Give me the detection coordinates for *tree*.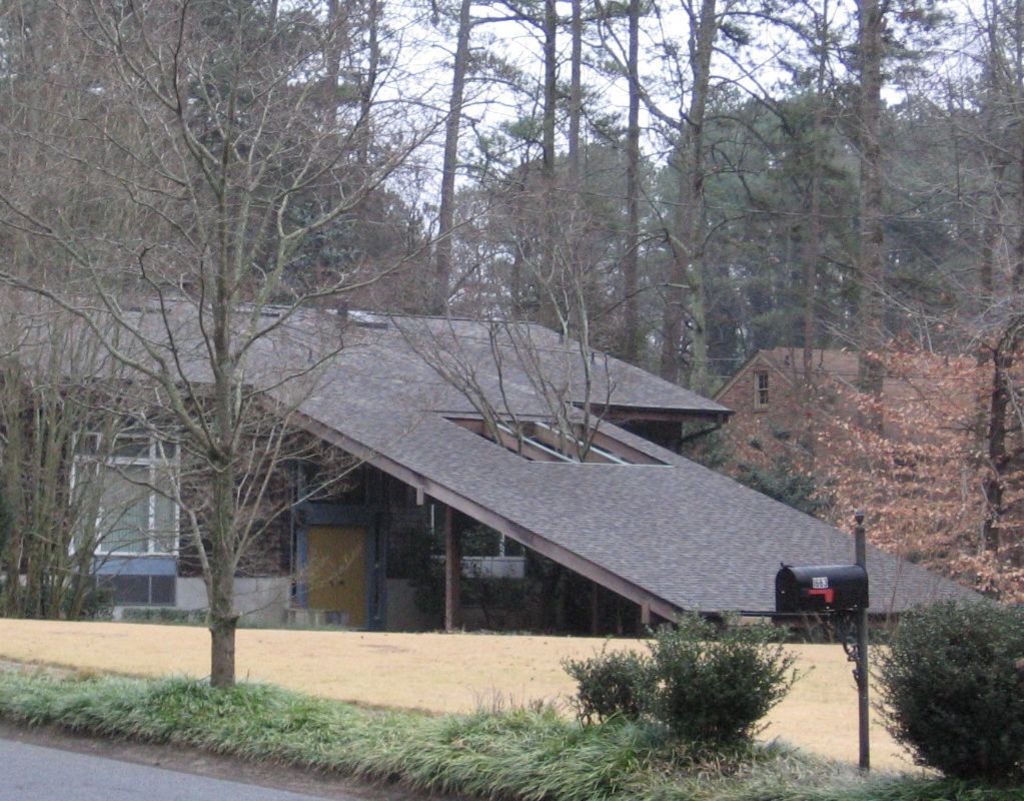
(739, 421, 836, 519).
